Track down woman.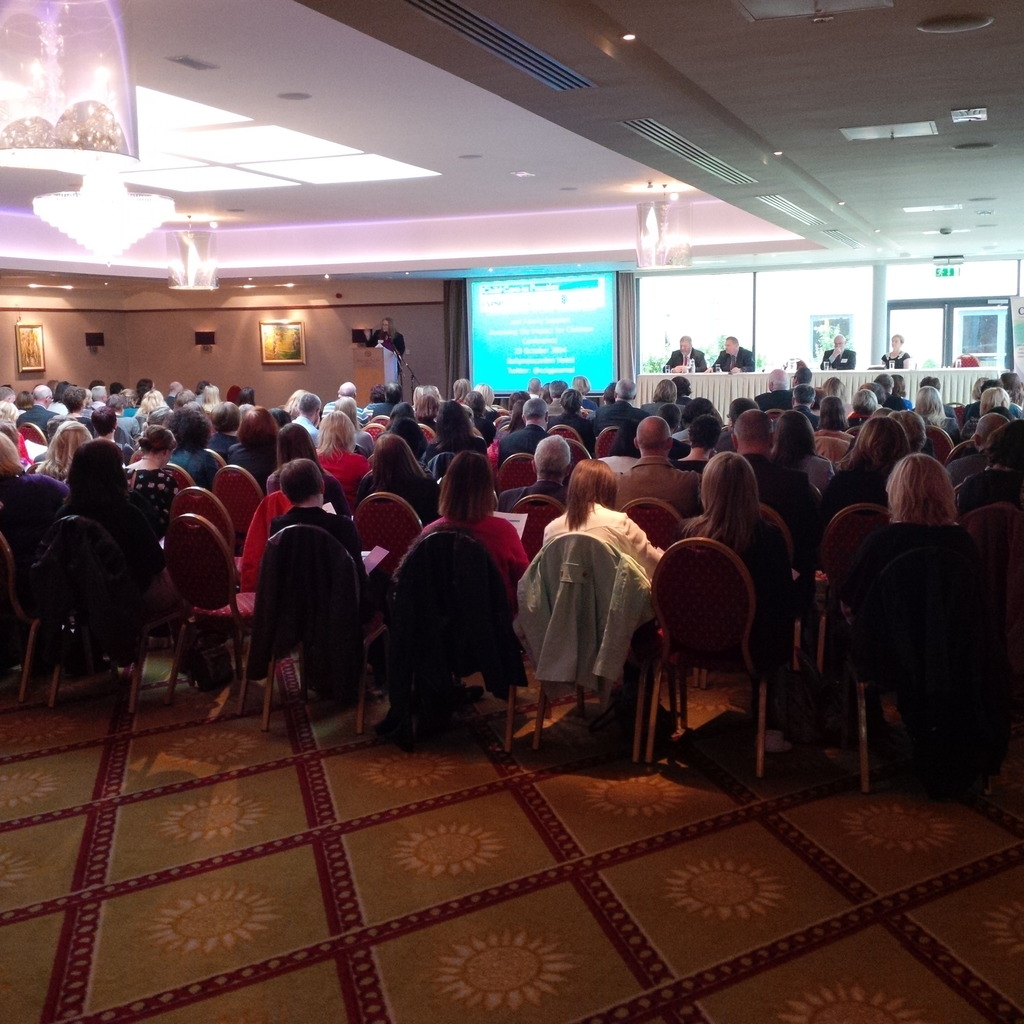
Tracked to bbox=[879, 329, 912, 372].
